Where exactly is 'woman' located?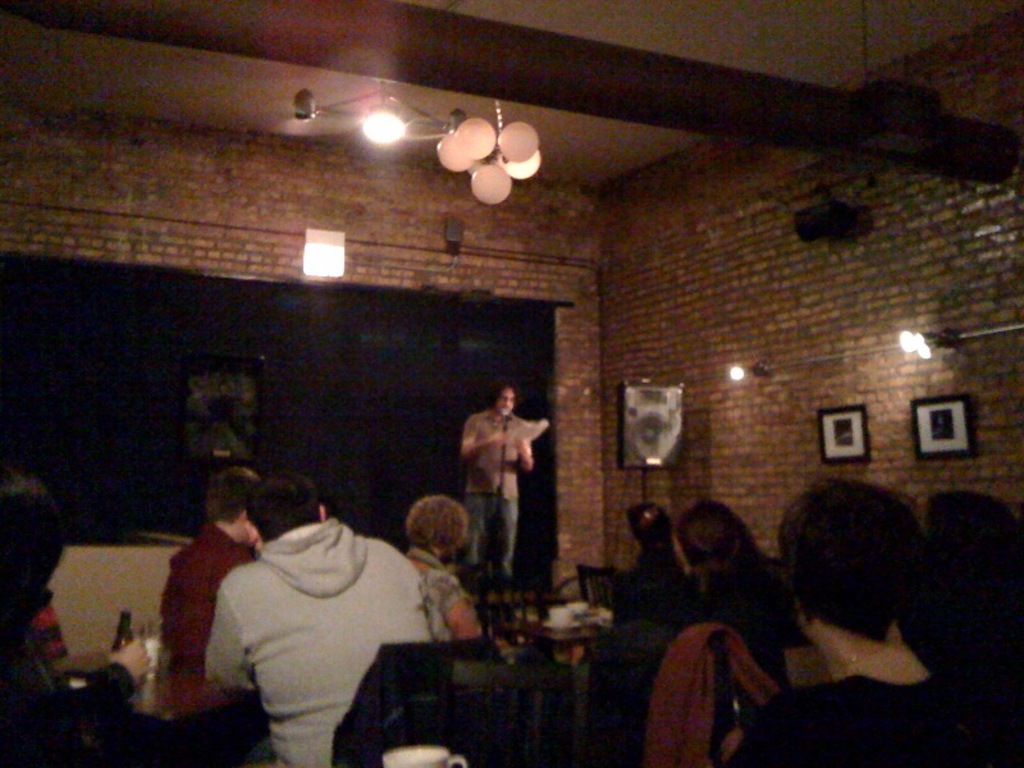
Its bounding box is crop(672, 502, 808, 685).
